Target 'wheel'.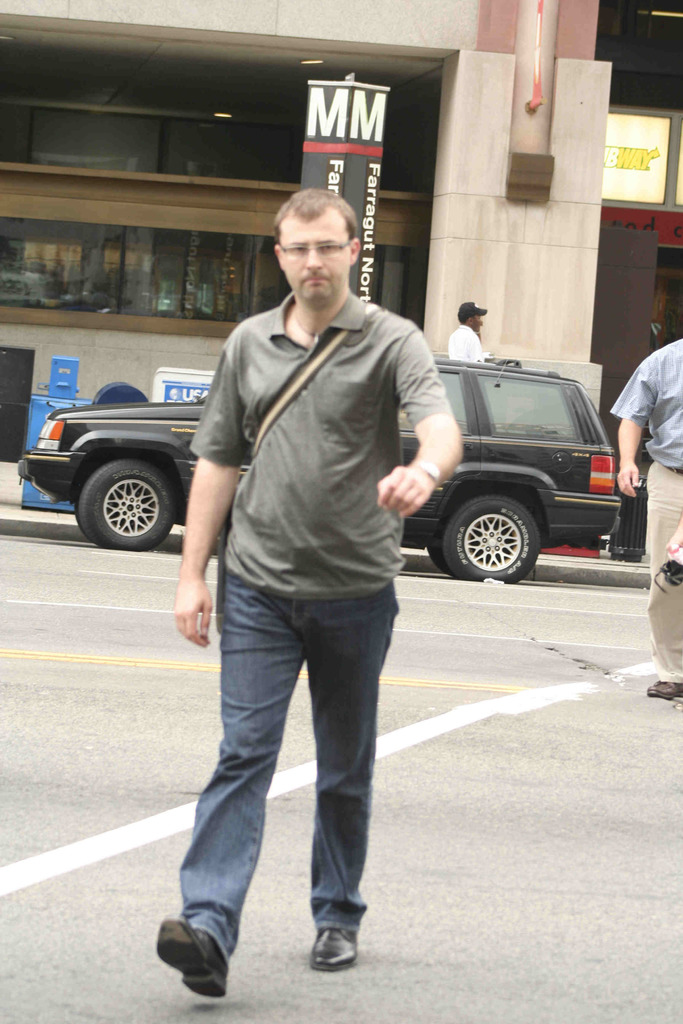
Target region: locate(74, 503, 93, 541).
